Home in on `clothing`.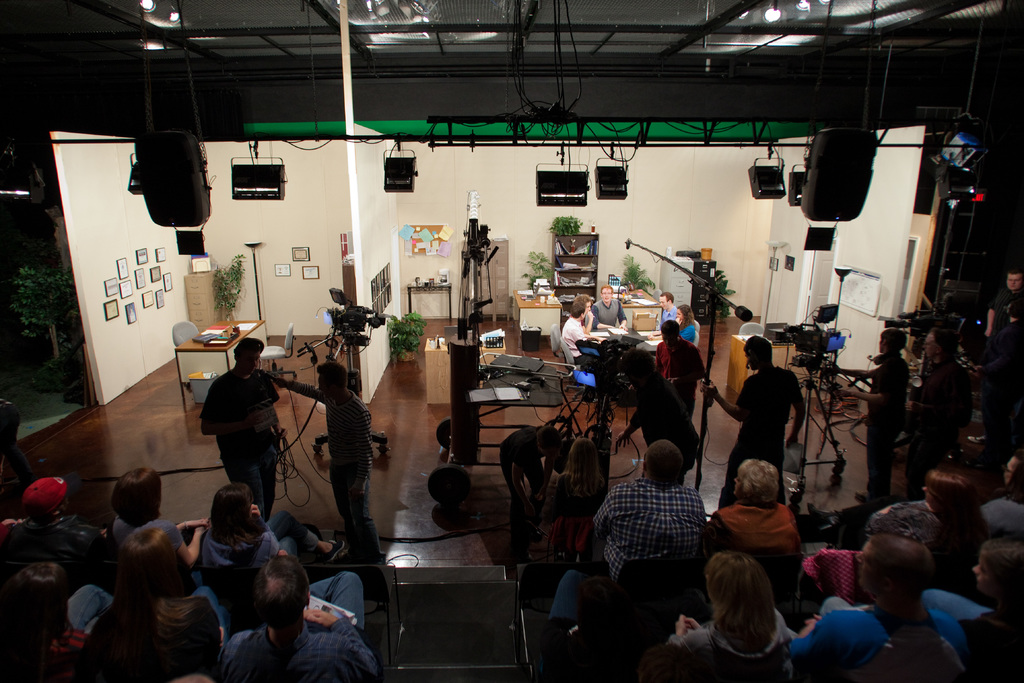
Homed in at [558,317,592,370].
